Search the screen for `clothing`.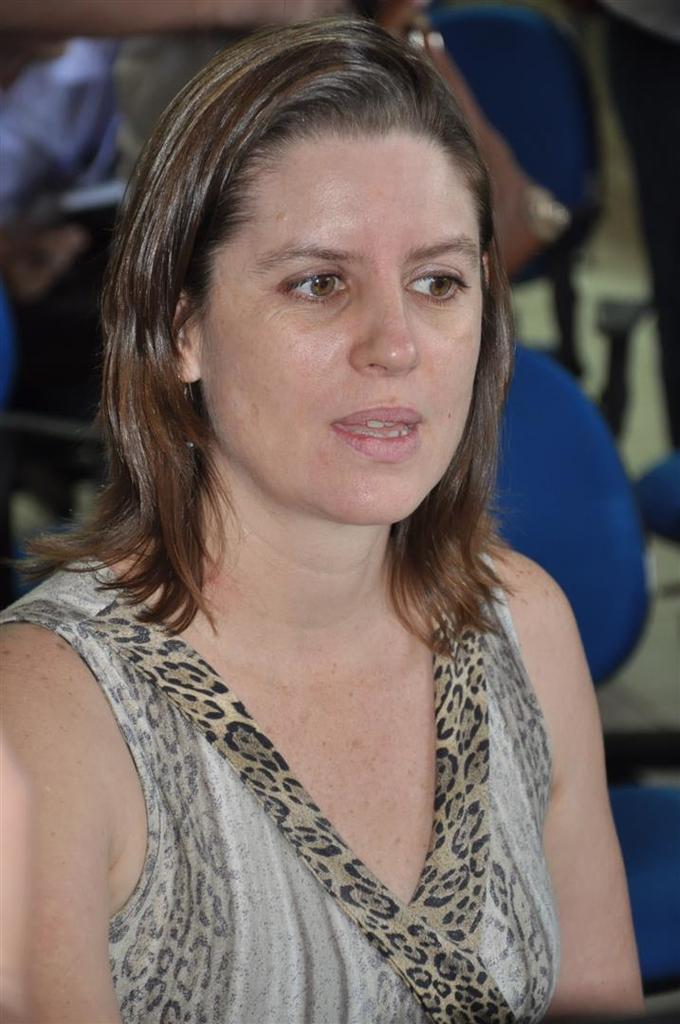
Found at 0 605 670 1018.
